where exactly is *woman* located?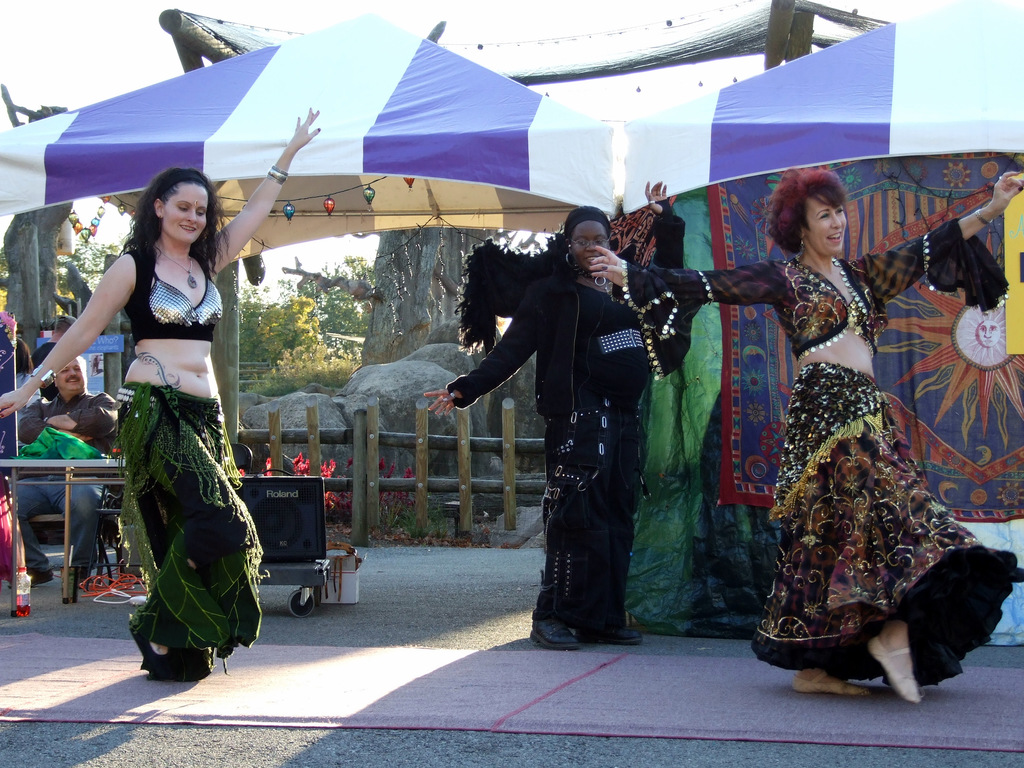
Its bounding box is select_region(752, 113, 986, 707).
